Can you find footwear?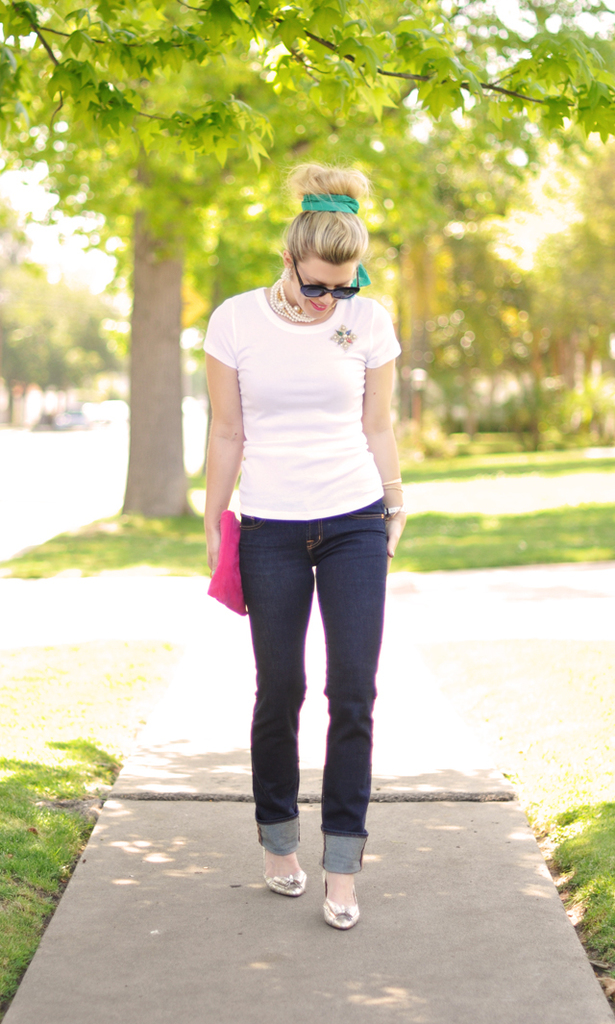
Yes, bounding box: [260,850,315,900].
